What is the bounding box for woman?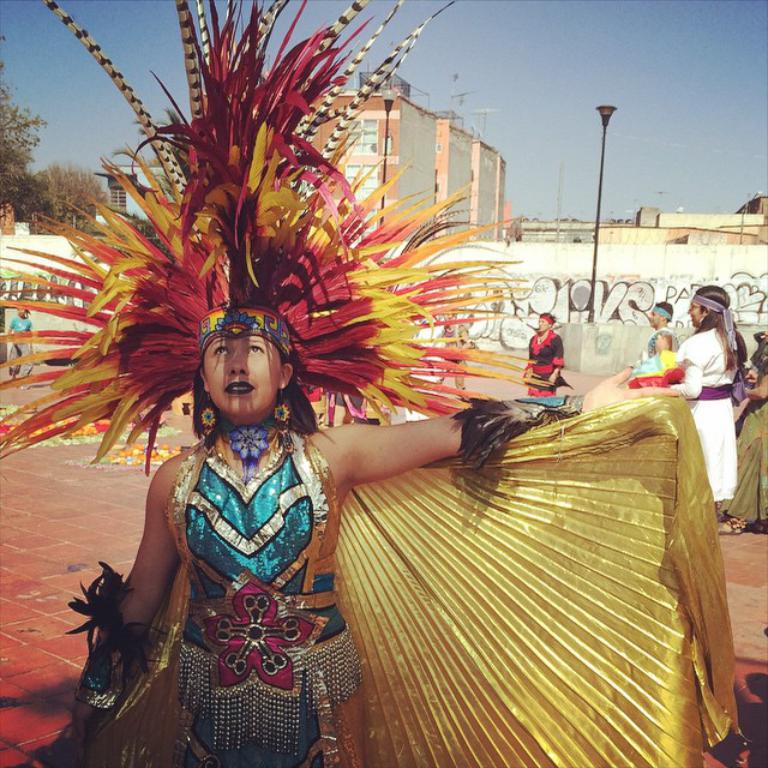
box=[71, 293, 586, 767].
